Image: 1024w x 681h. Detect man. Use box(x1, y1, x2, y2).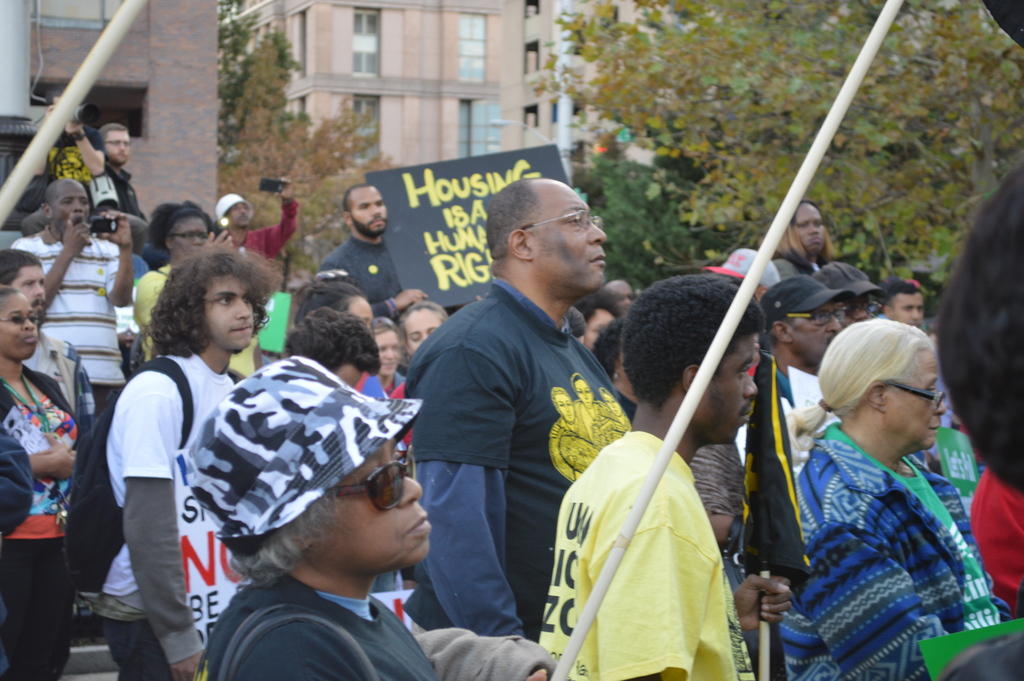
box(746, 277, 845, 459).
